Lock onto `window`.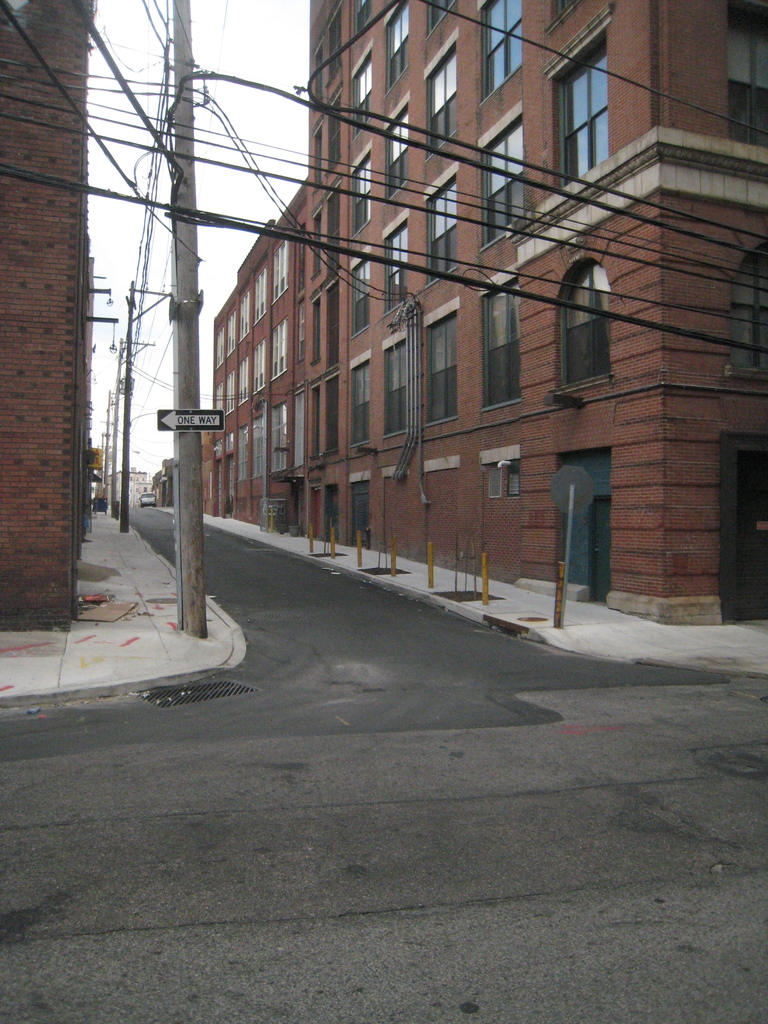
Locked: [left=349, top=366, right=368, bottom=445].
